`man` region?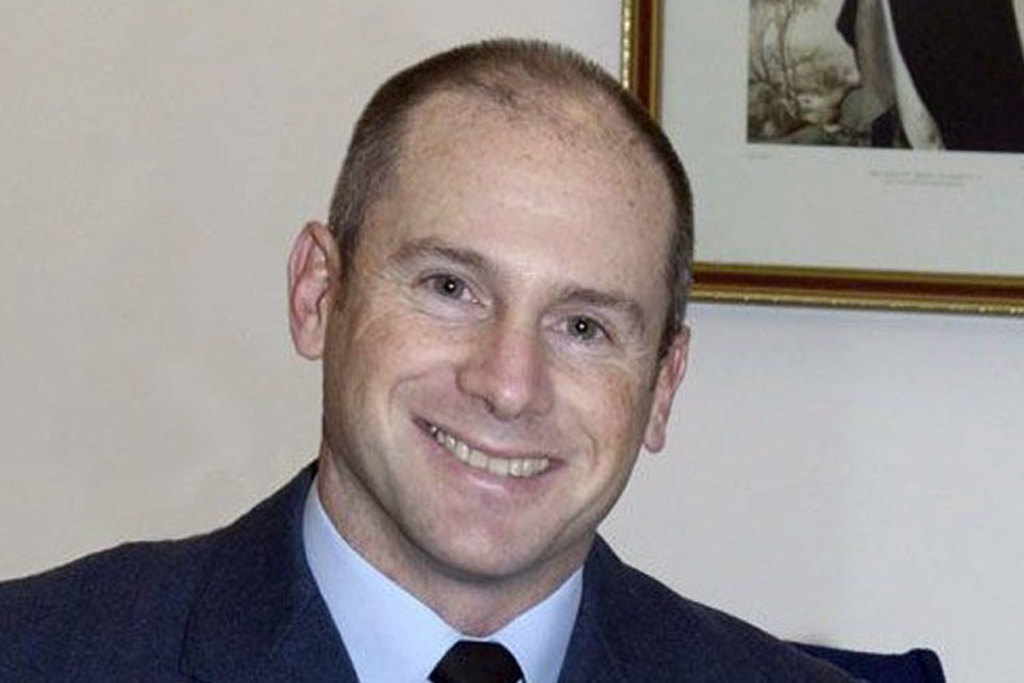
x1=0 y1=34 x2=865 y2=682
